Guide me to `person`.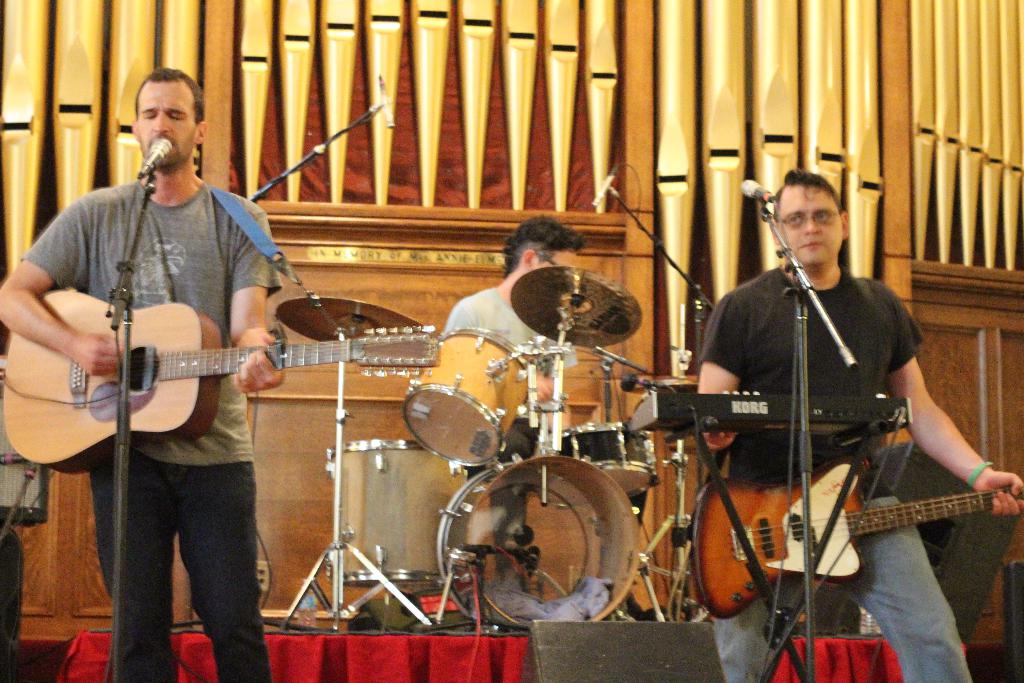
Guidance: 686/135/954/680.
